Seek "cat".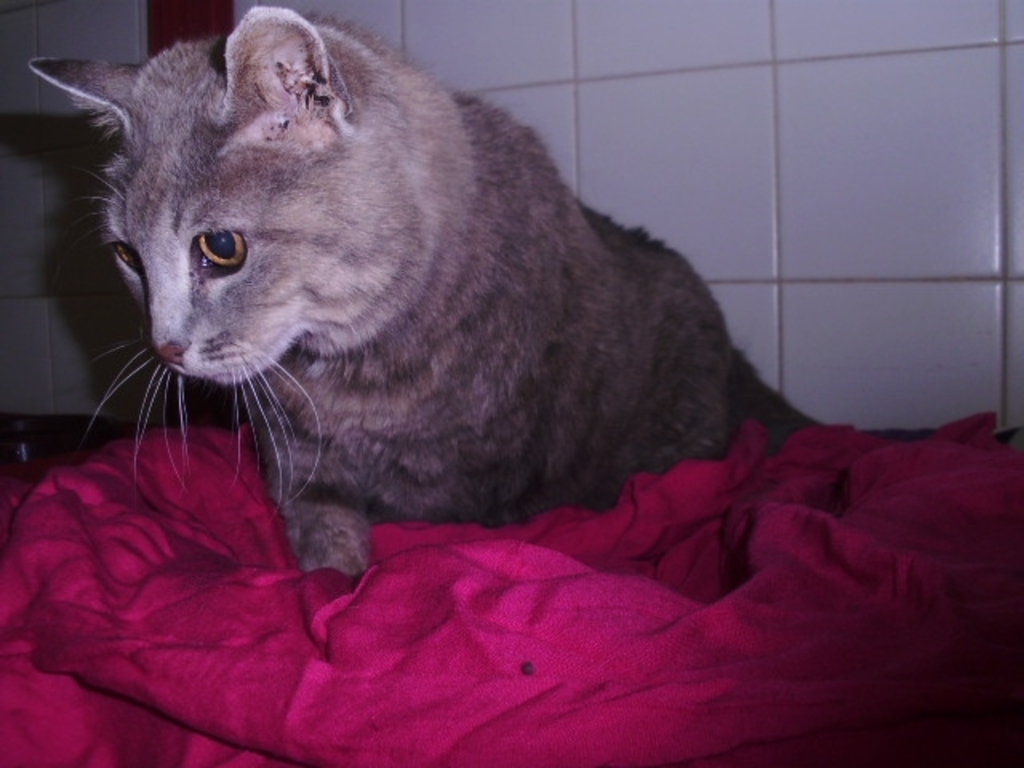
(x1=19, y1=2, x2=805, y2=581).
